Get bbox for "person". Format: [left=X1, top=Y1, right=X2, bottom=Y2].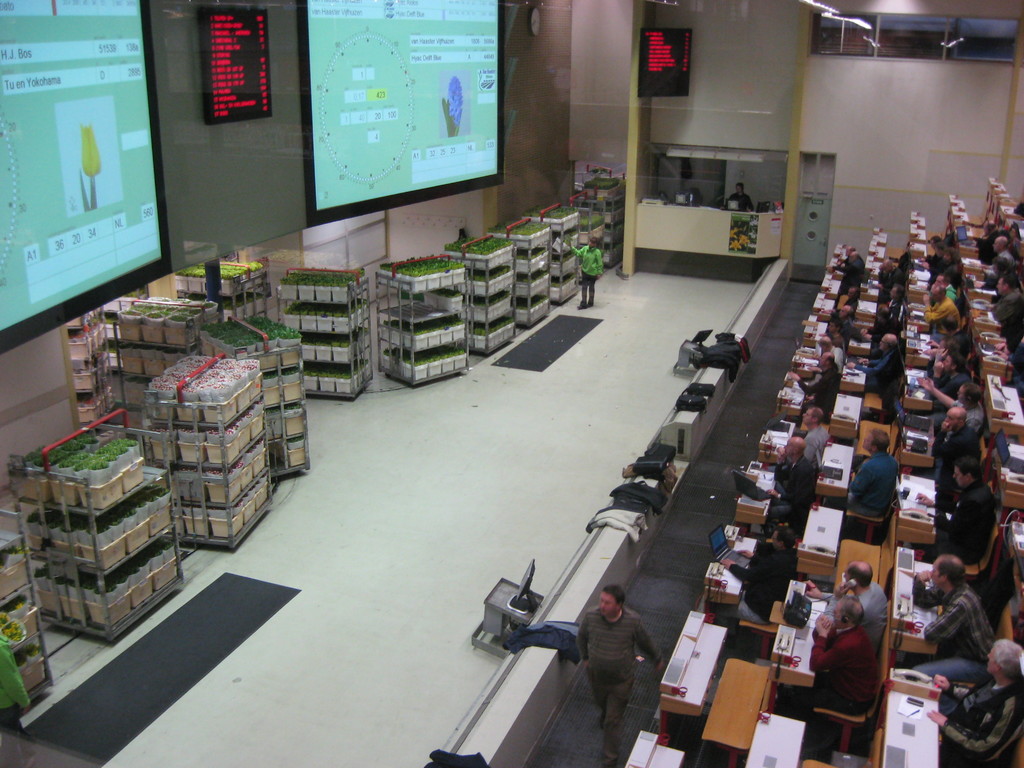
[left=881, top=283, right=906, bottom=325].
